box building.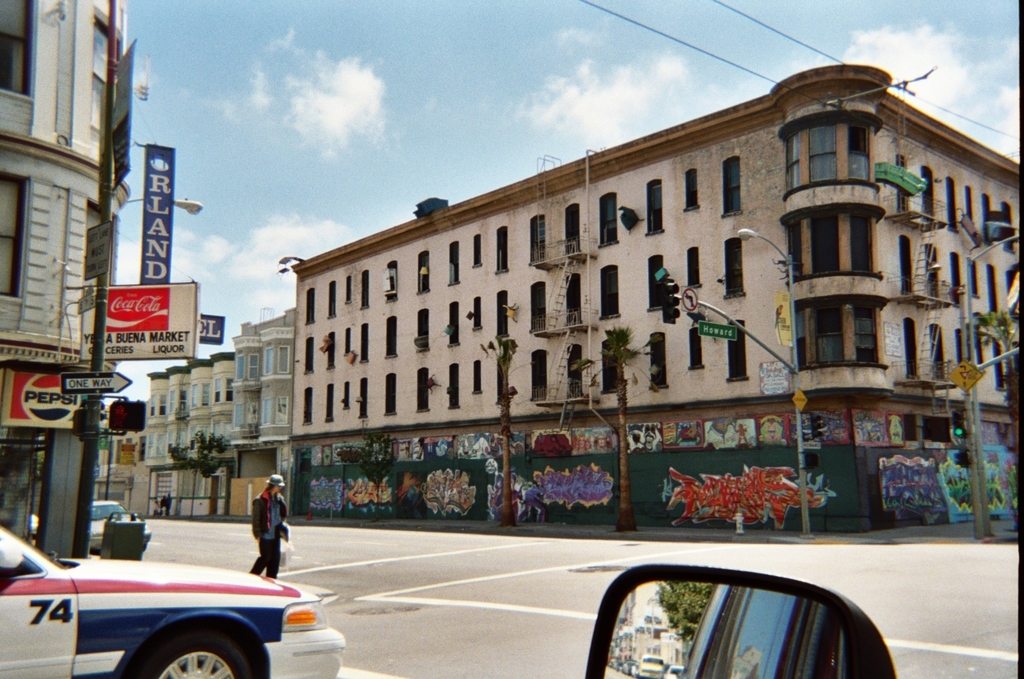
x1=145, y1=309, x2=296, y2=519.
